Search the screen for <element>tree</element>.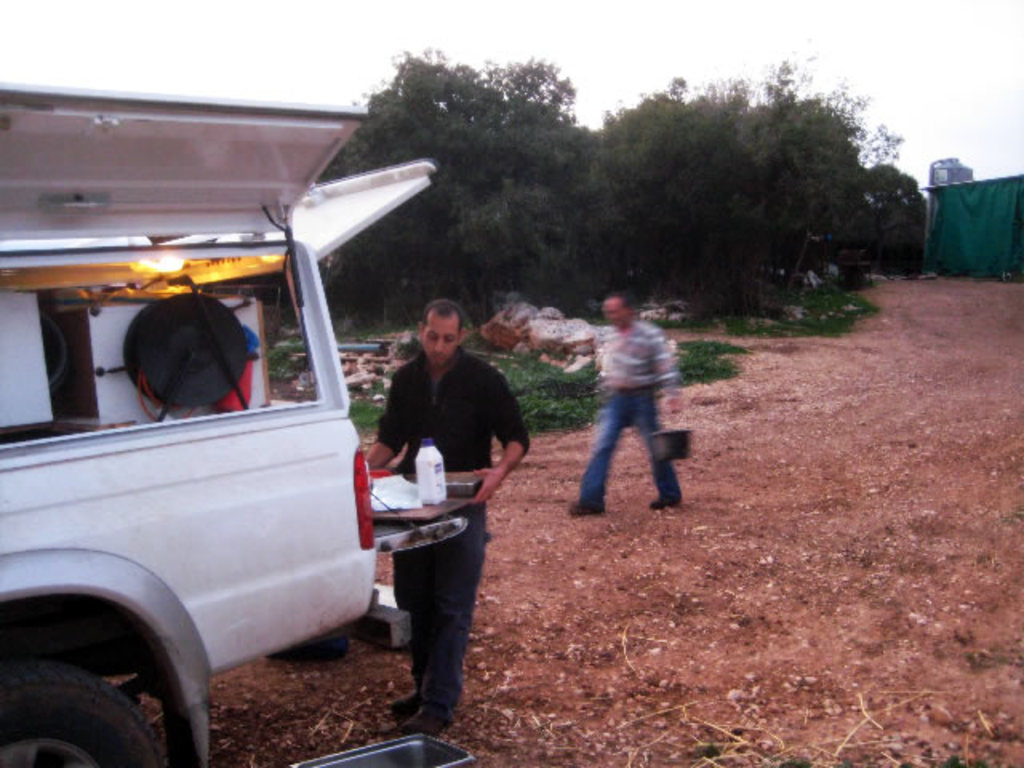
Found at x1=325 y1=45 x2=605 y2=322.
